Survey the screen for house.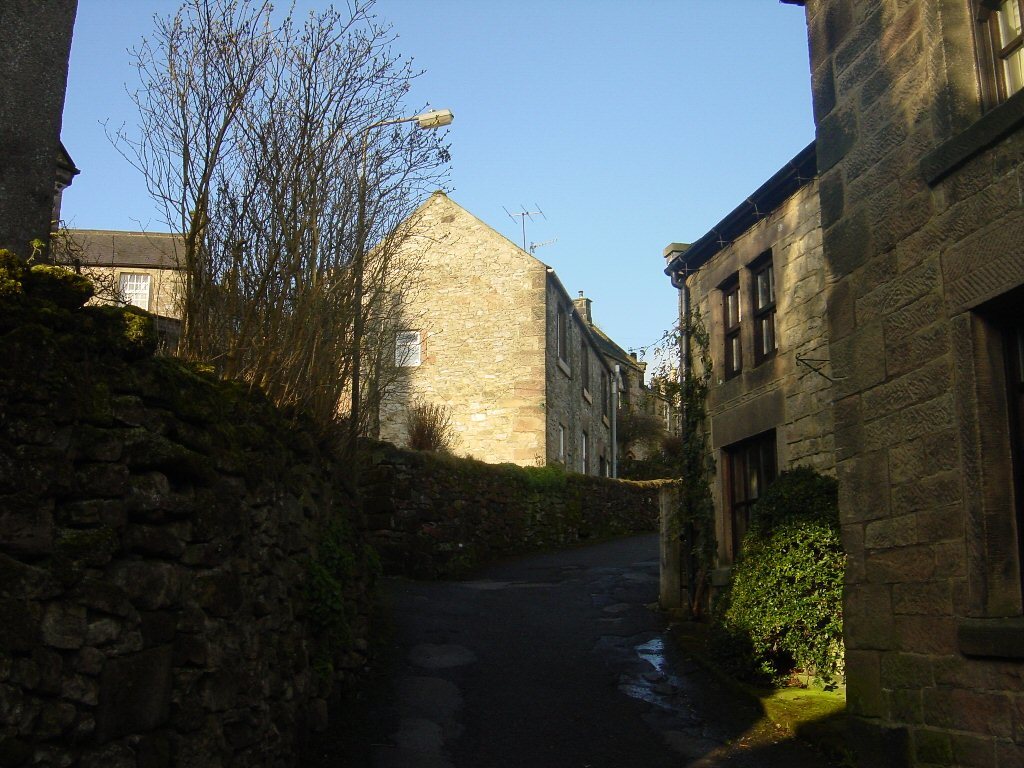
Survey found: Rect(661, 132, 852, 617).
